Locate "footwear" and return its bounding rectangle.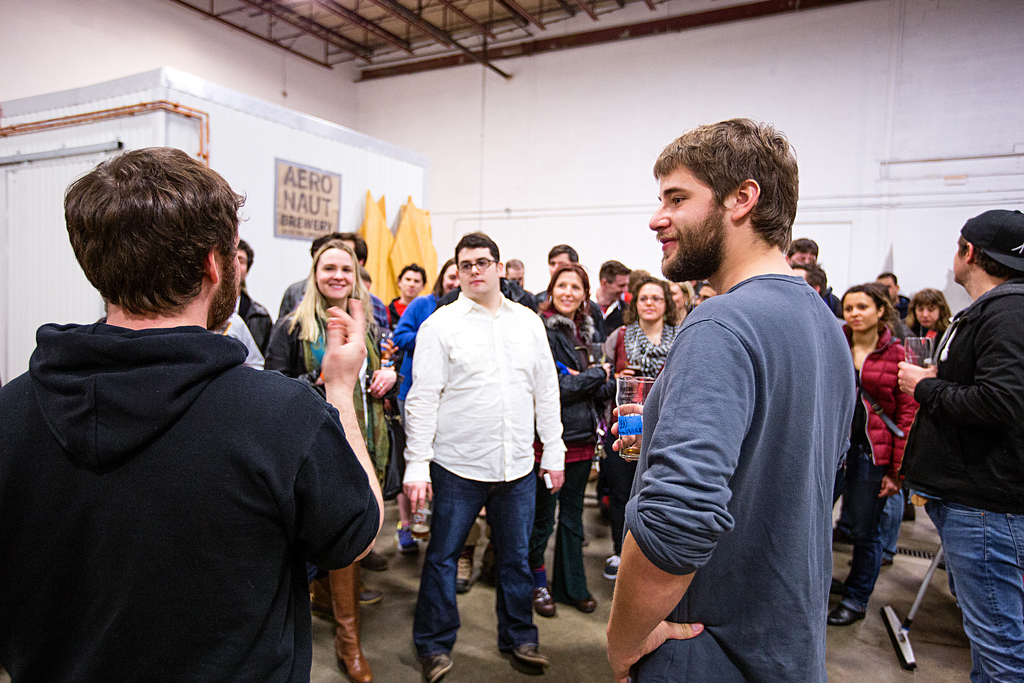
<bbox>355, 582, 381, 609</bbox>.
